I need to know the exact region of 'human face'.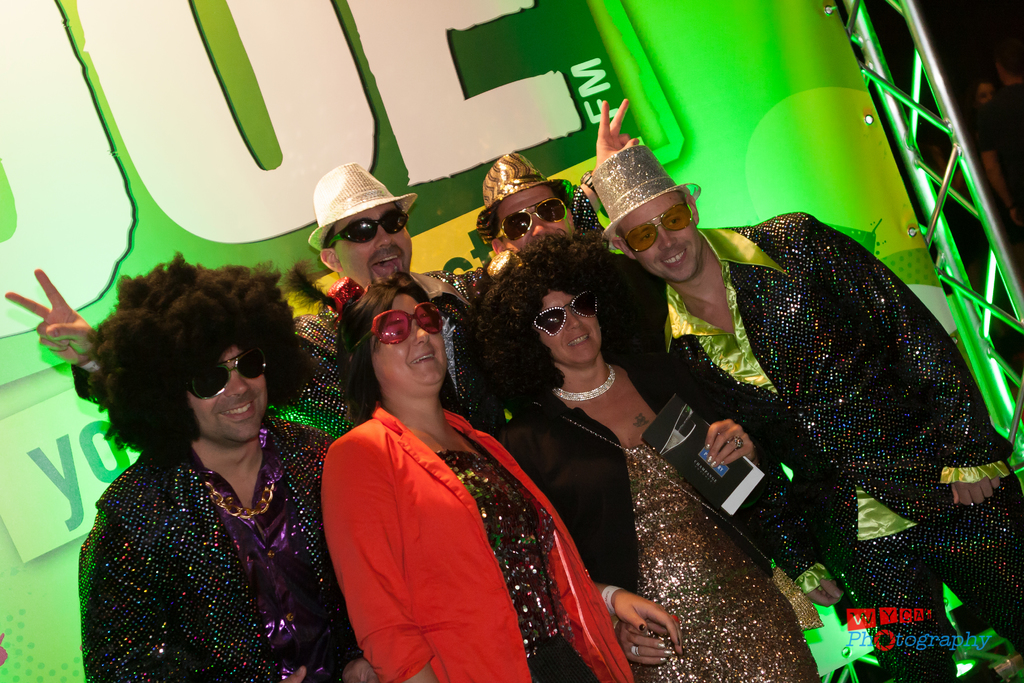
Region: (504, 187, 577, 256).
